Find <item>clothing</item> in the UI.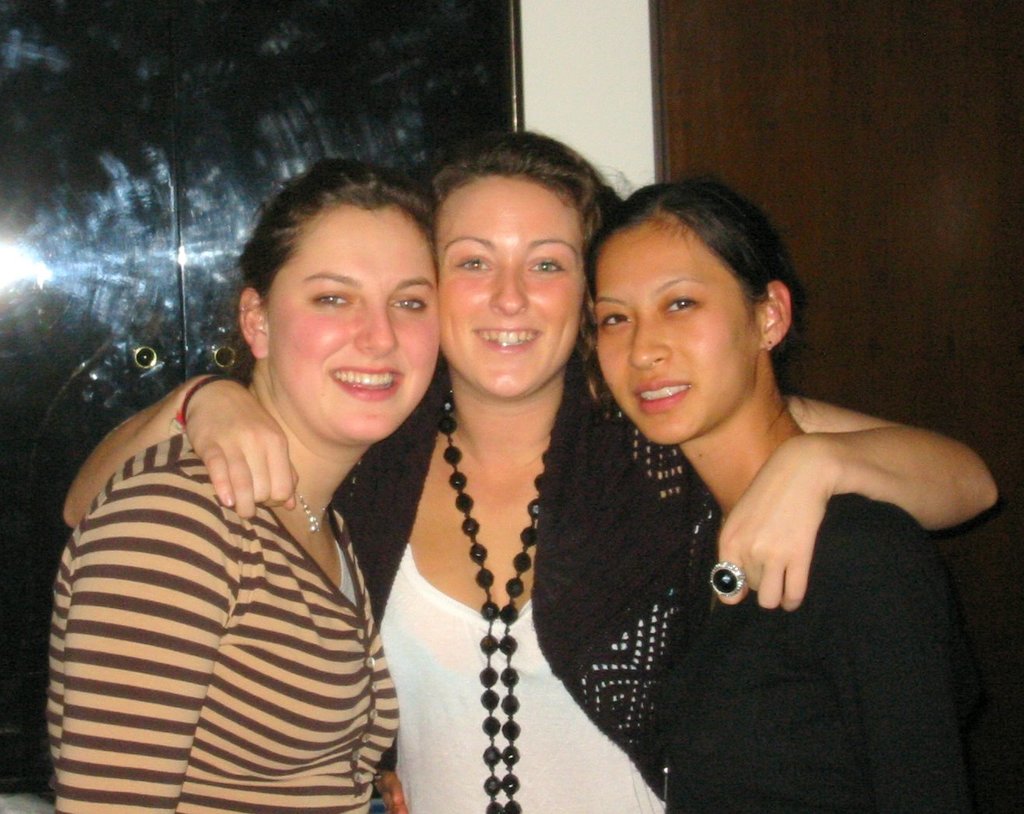
UI element at bbox=(331, 345, 720, 813).
